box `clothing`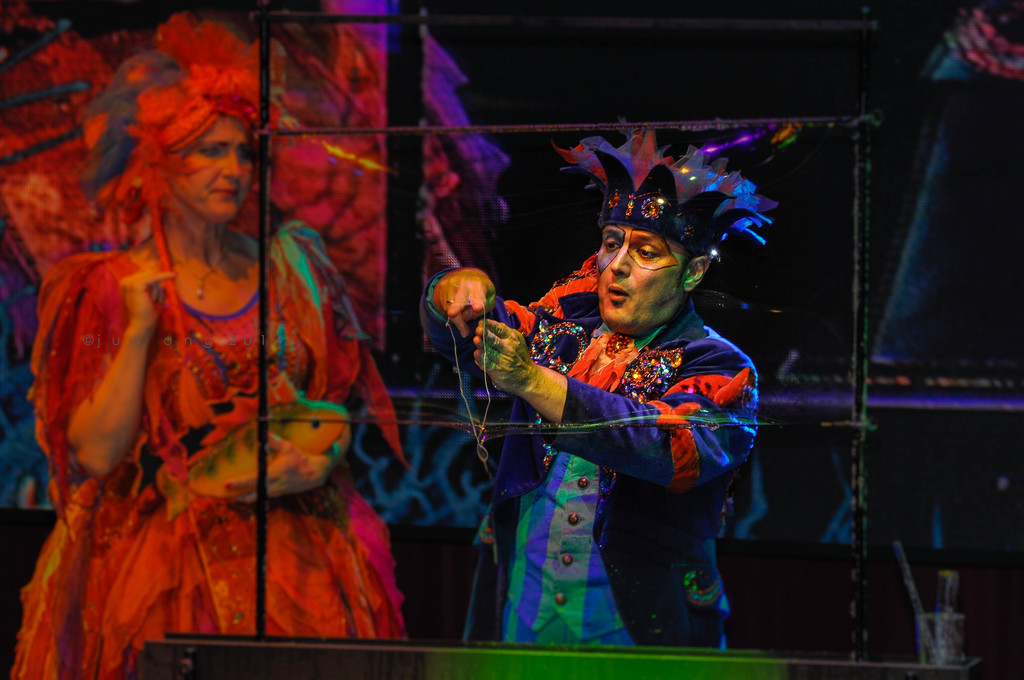
13/252/417/679
